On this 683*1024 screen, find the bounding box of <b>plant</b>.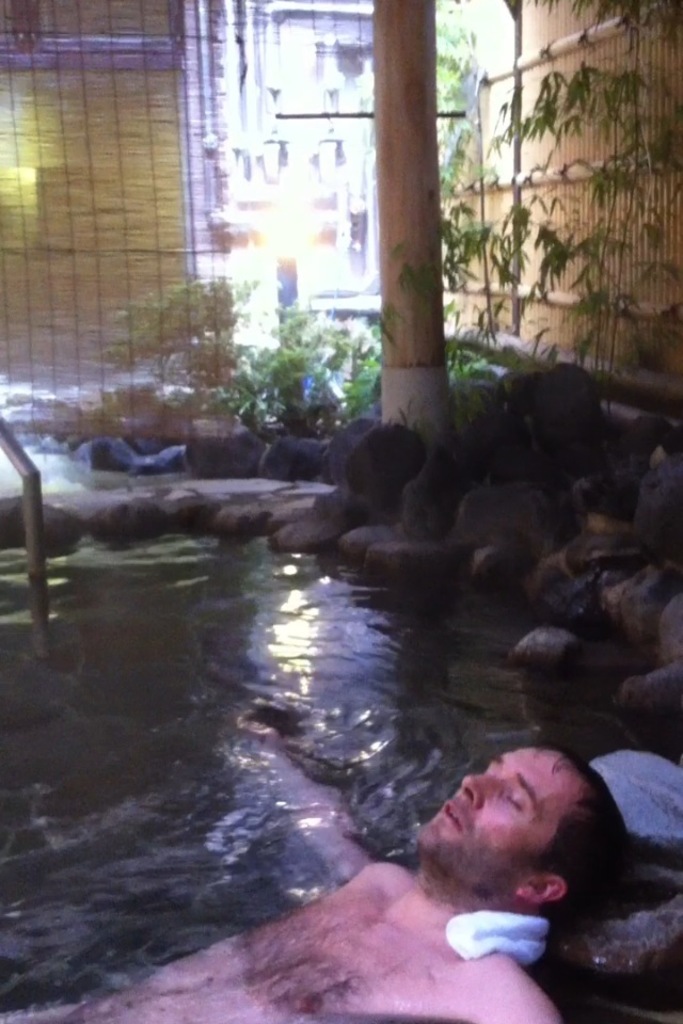
Bounding box: left=232, top=267, right=368, bottom=433.
